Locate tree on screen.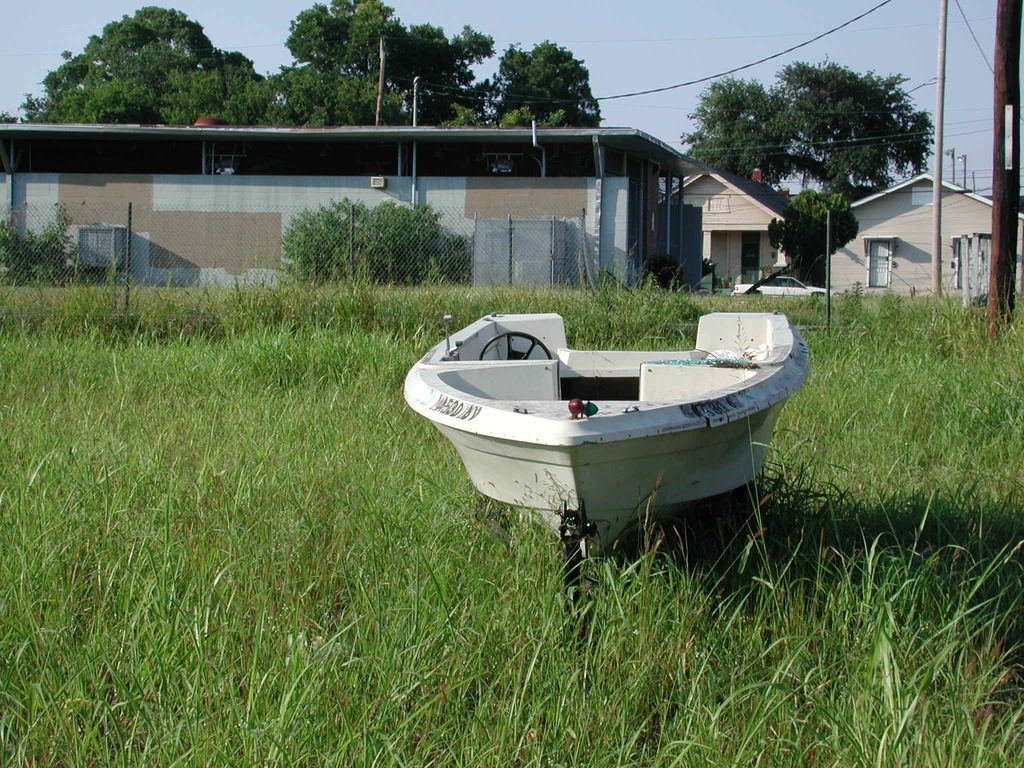
On screen at Rect(769, 56, 925, 197).
